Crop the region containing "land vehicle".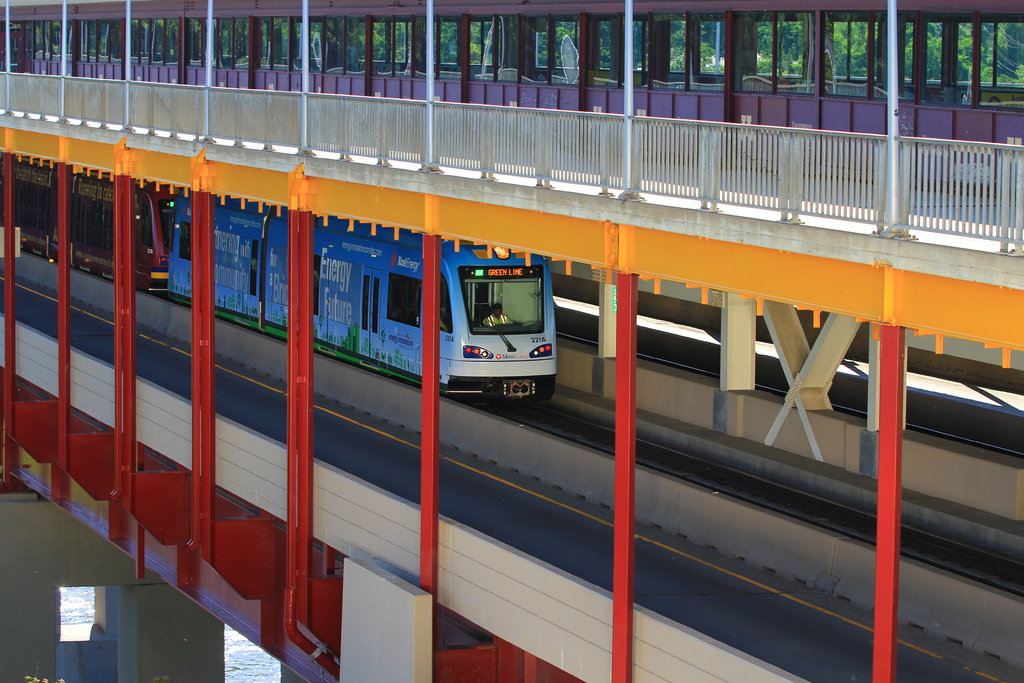
Crop region: BBox(166, 188, 557, 399).
